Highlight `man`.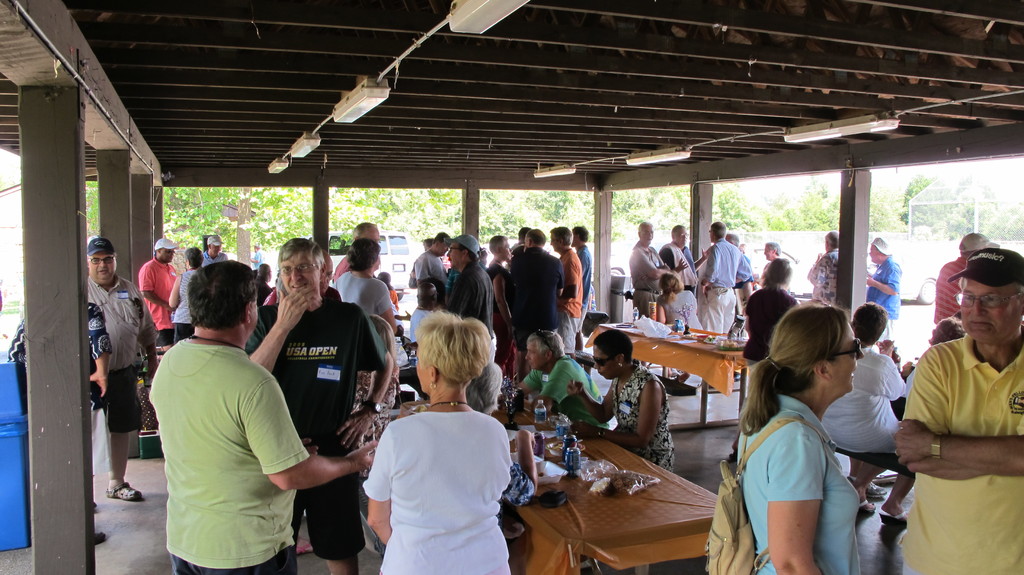
Highlighted region: 722:232:753:319.
